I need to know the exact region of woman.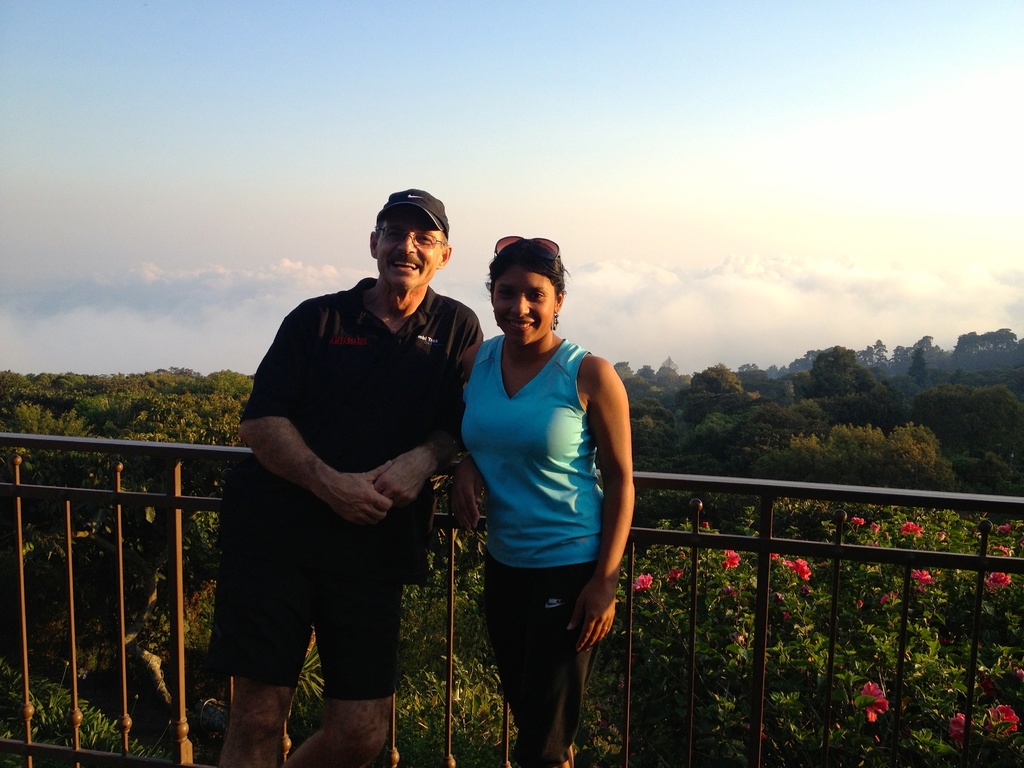
Region: [451,239,637,767].
